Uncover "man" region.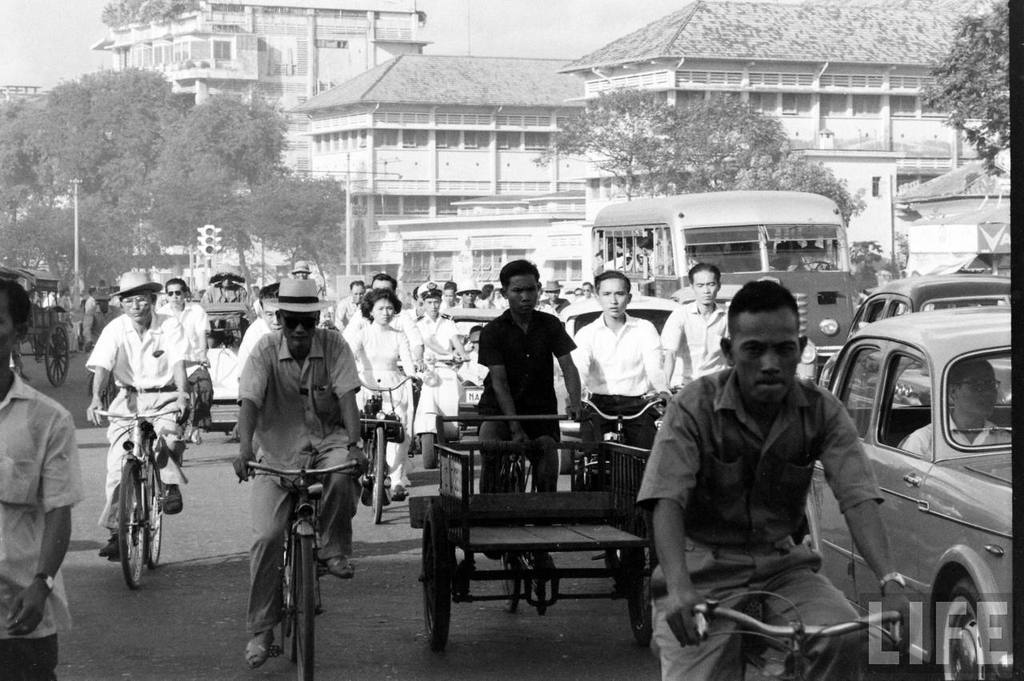
Uncovered: x1=229 y1=274 x2=369 y2=662.
